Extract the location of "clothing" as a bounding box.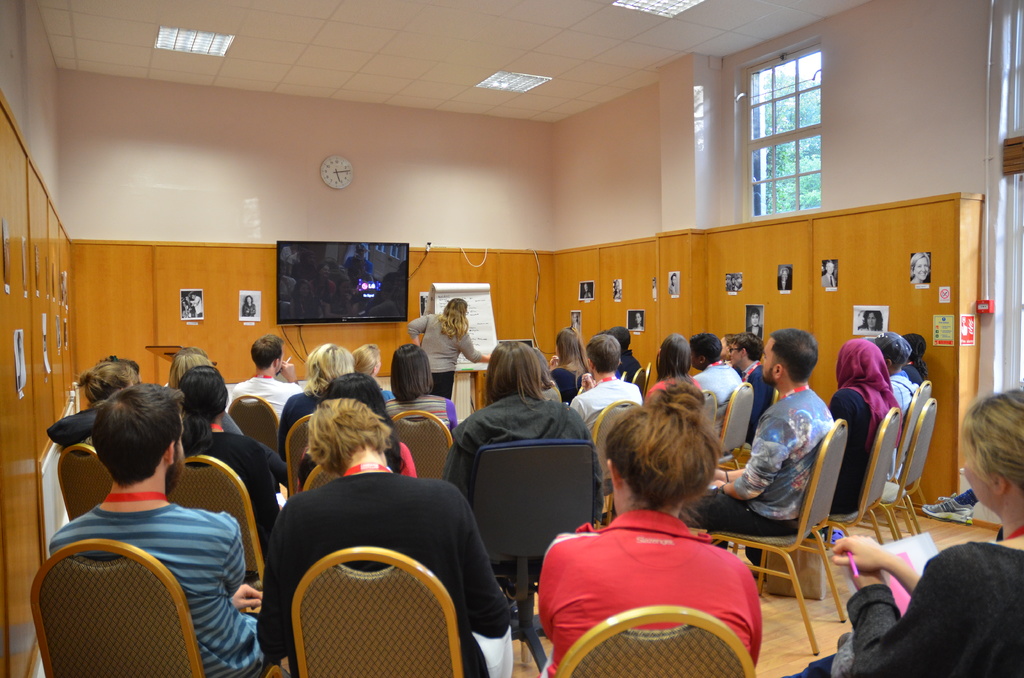
pyautogui.locateOnScreen(691, 359, 744, 444).
